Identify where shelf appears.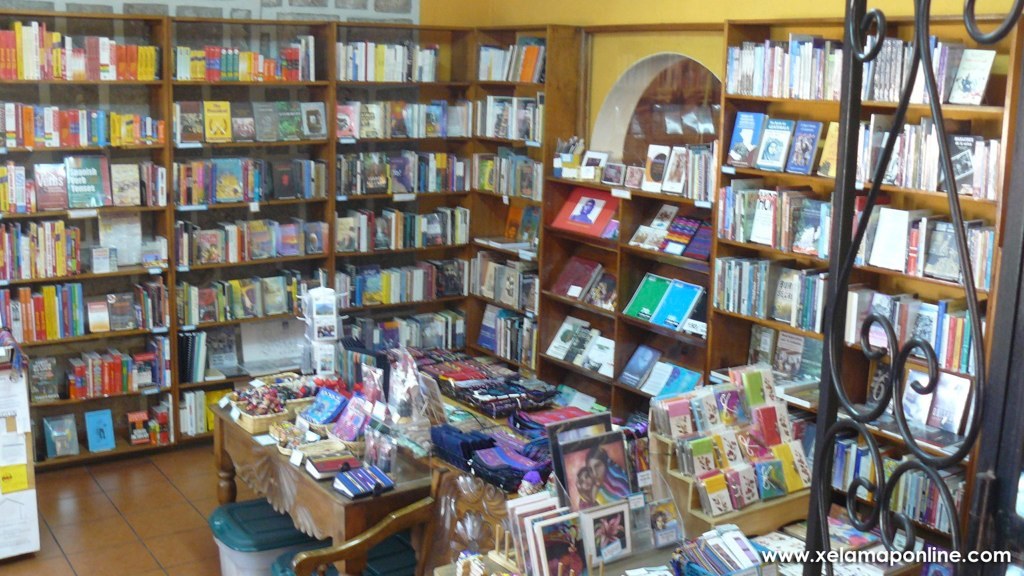
Appears at bbox=(325, 254, 494, 301).
